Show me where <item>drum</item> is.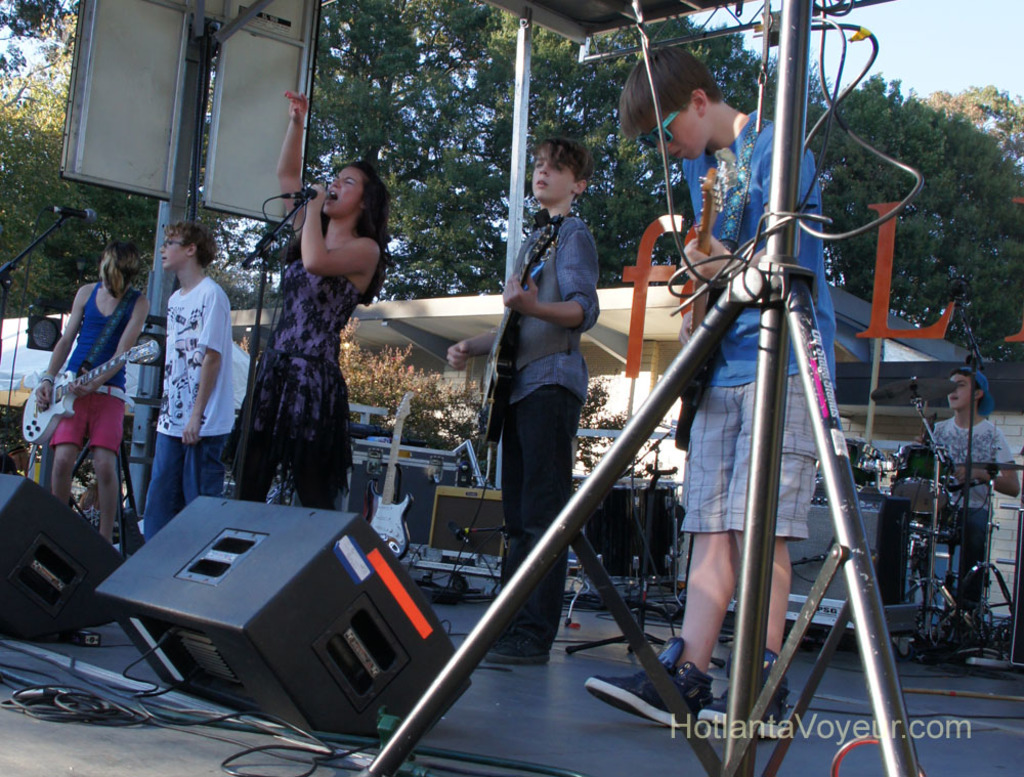
<item>drum</item> is at box=[892, 445, 951, 514].
